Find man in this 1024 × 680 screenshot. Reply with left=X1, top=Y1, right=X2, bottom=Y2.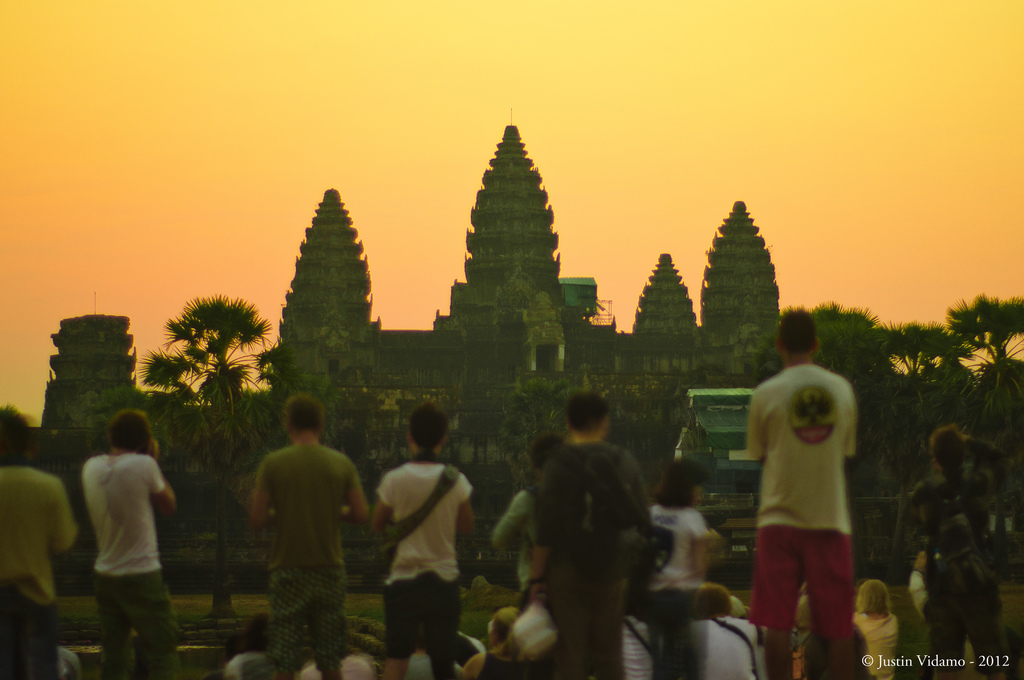
left=370, top=405, right=483, bottom=679.
